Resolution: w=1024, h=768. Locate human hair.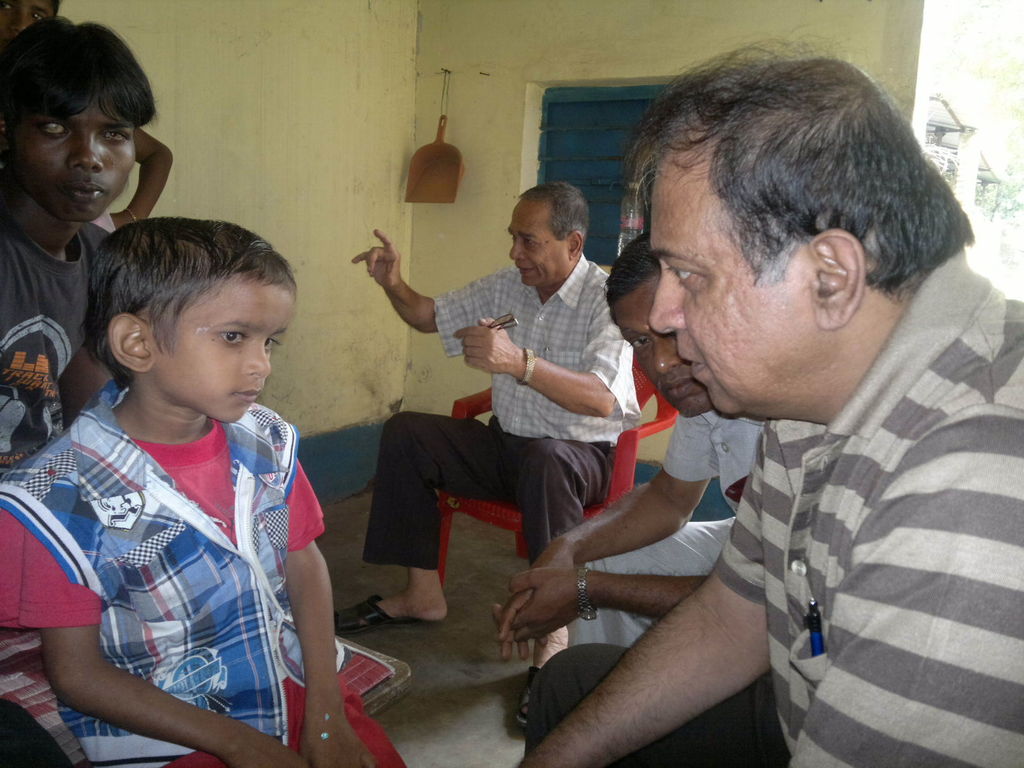
select_region(0, 20, 164, 124).
